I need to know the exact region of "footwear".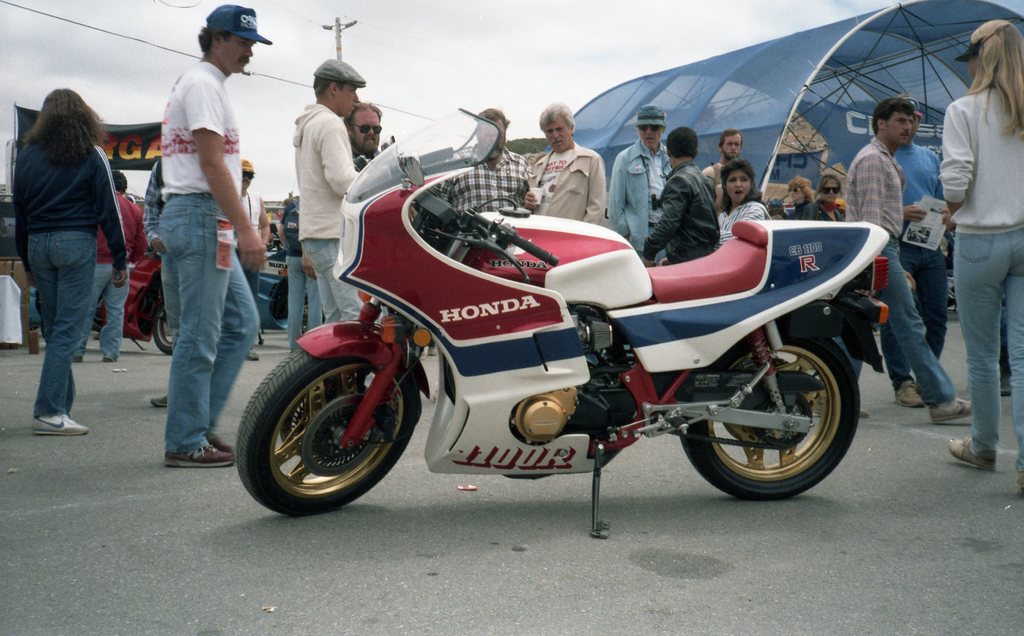
Region: [left=927, top=395, right=974, bottom=423].
